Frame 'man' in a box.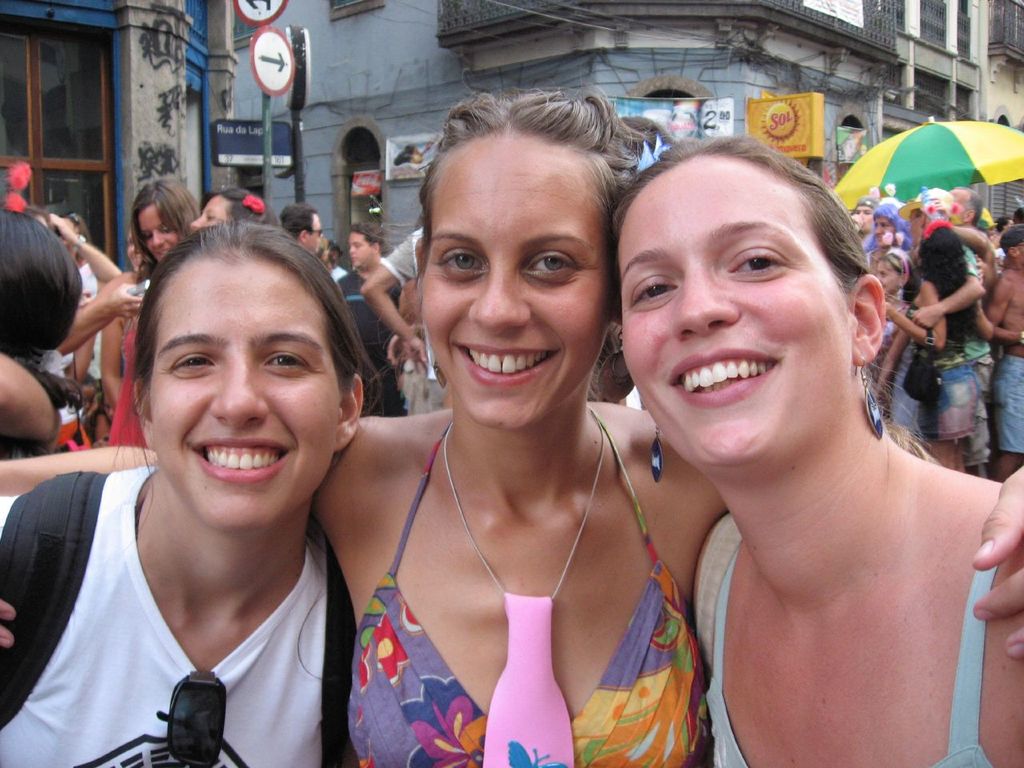
bbox=[341, 219, 402, 415].
